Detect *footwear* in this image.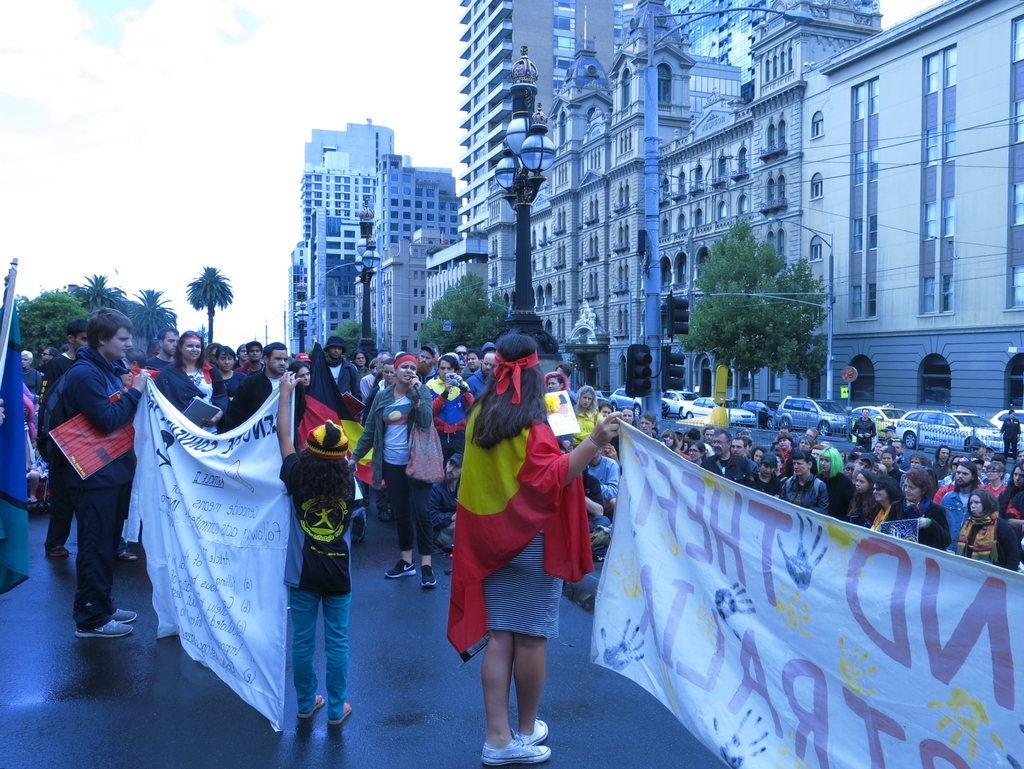
Detection: {"left": 297, "top": 693, "right": 325, "bottom": 720}.
